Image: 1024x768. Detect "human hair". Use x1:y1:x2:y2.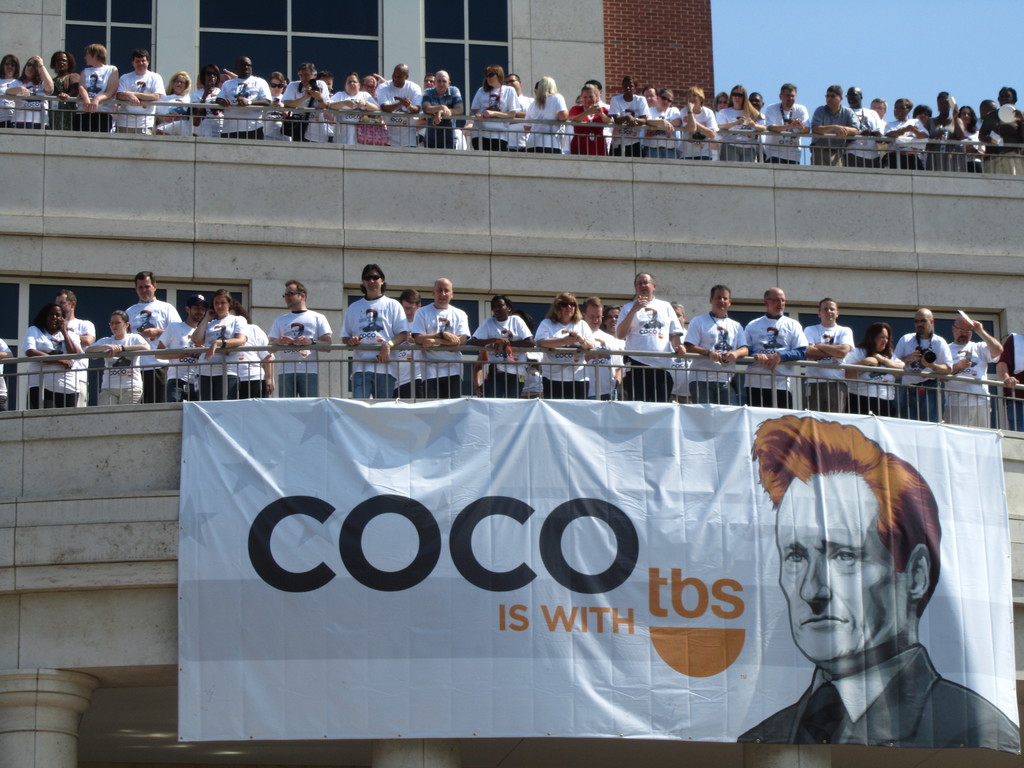
488:295:510:309.
